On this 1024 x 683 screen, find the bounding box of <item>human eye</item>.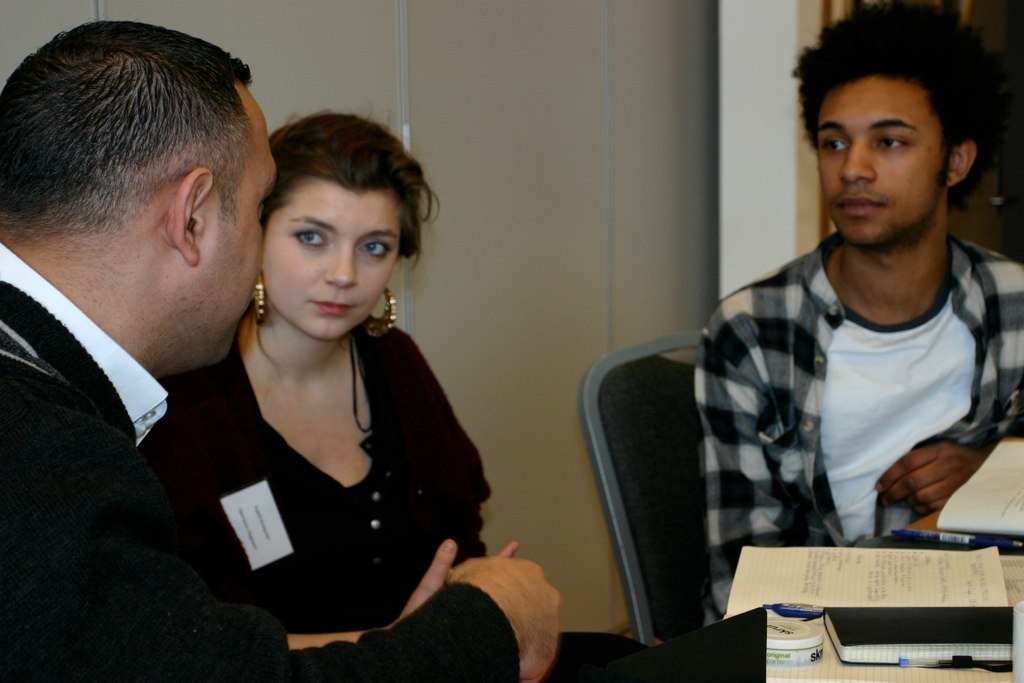
Bounding box: locate(357, 235, 392, 260).
